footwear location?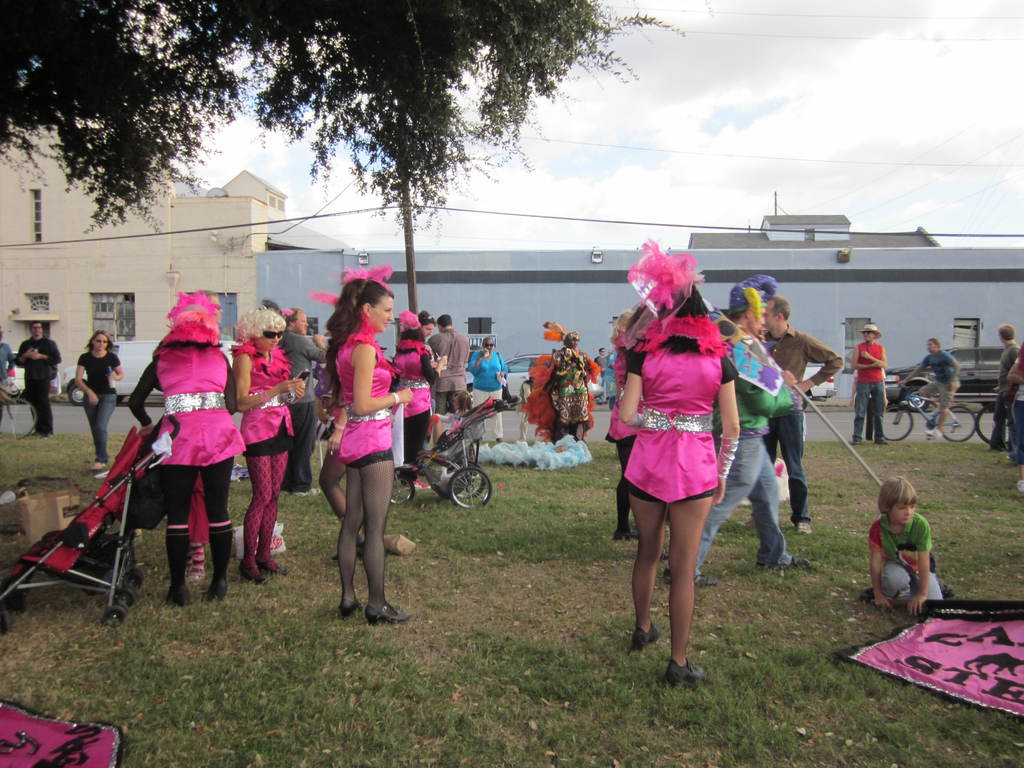
box=[847, 436, 862, 444]
